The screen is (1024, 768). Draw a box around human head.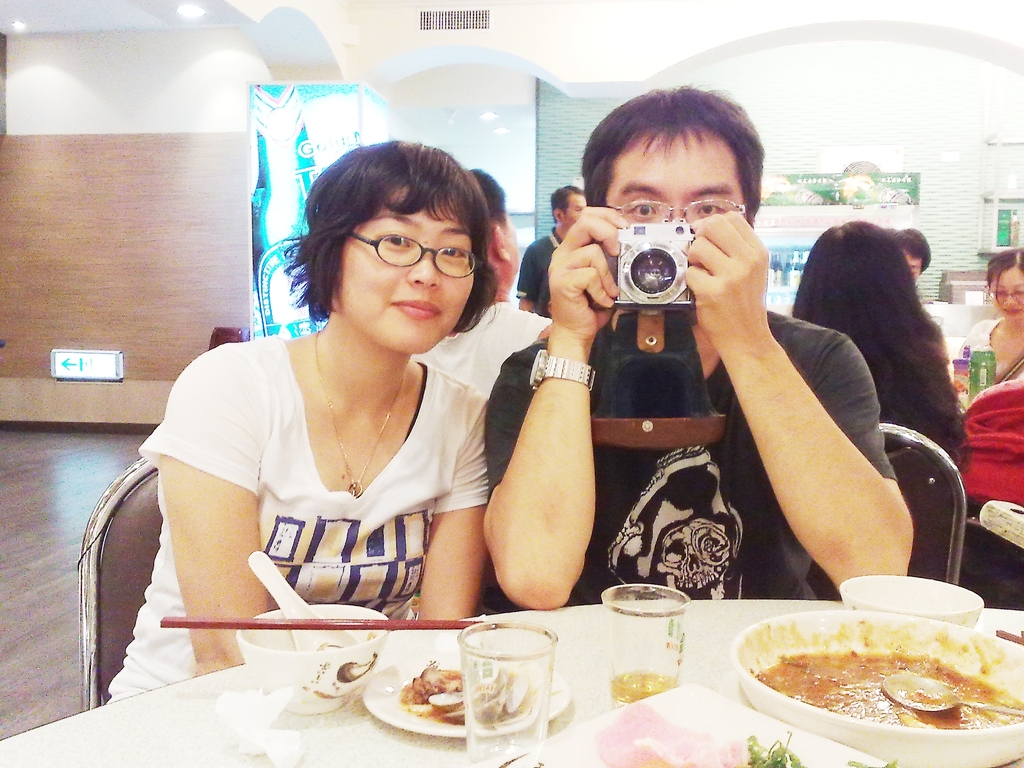
box=[797, 219, 911, 335].
